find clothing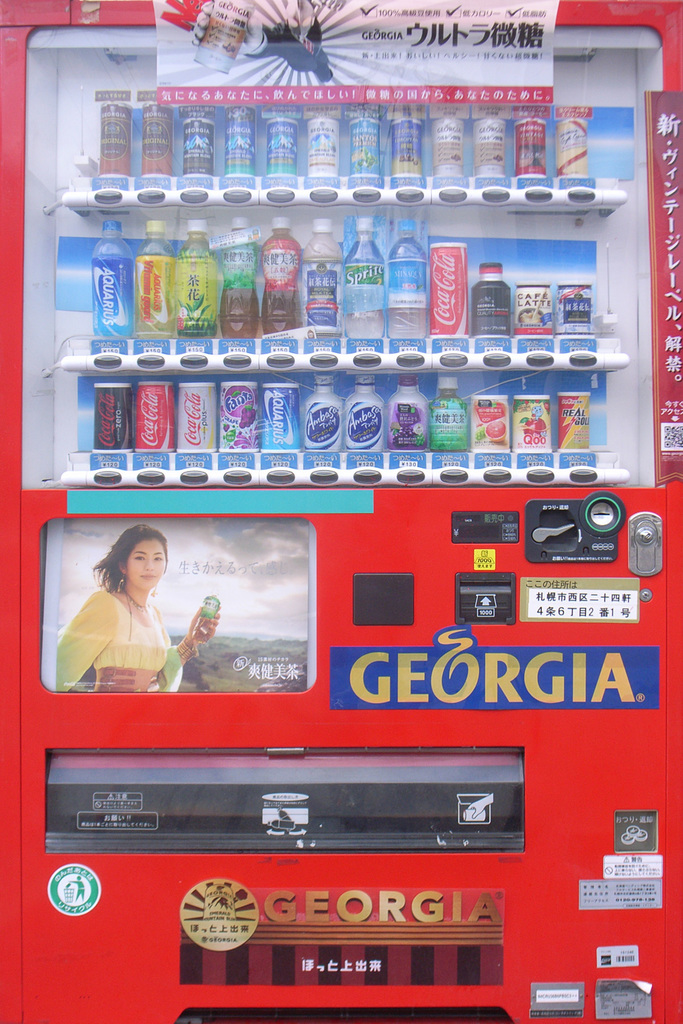
59, 588, 185, 694
